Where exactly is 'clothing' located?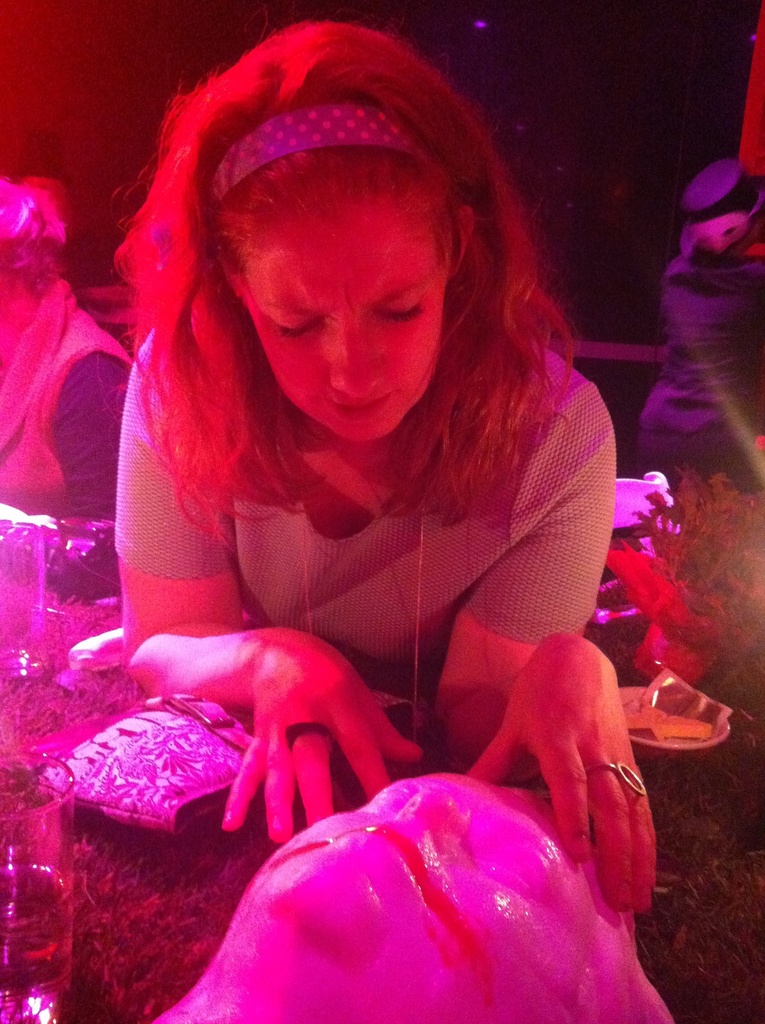
Its bounding box is [x1=637, y1=160, x2=764, y2=487].
